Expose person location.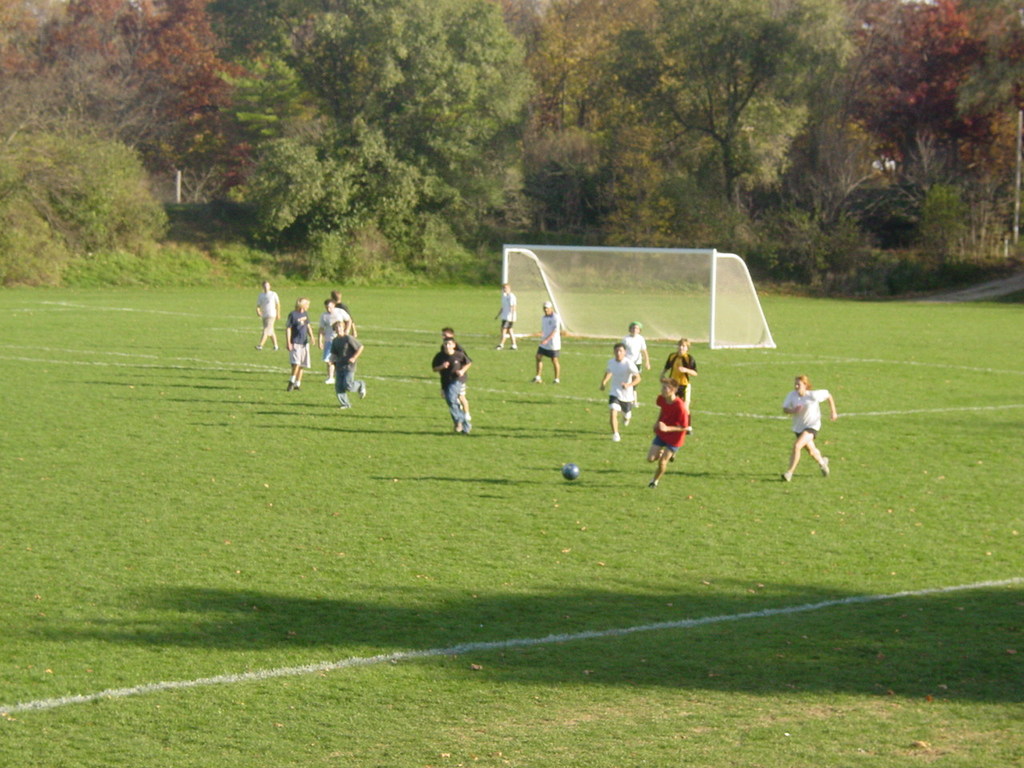
Exposed at bbox=[322, 288, 346, 306].
